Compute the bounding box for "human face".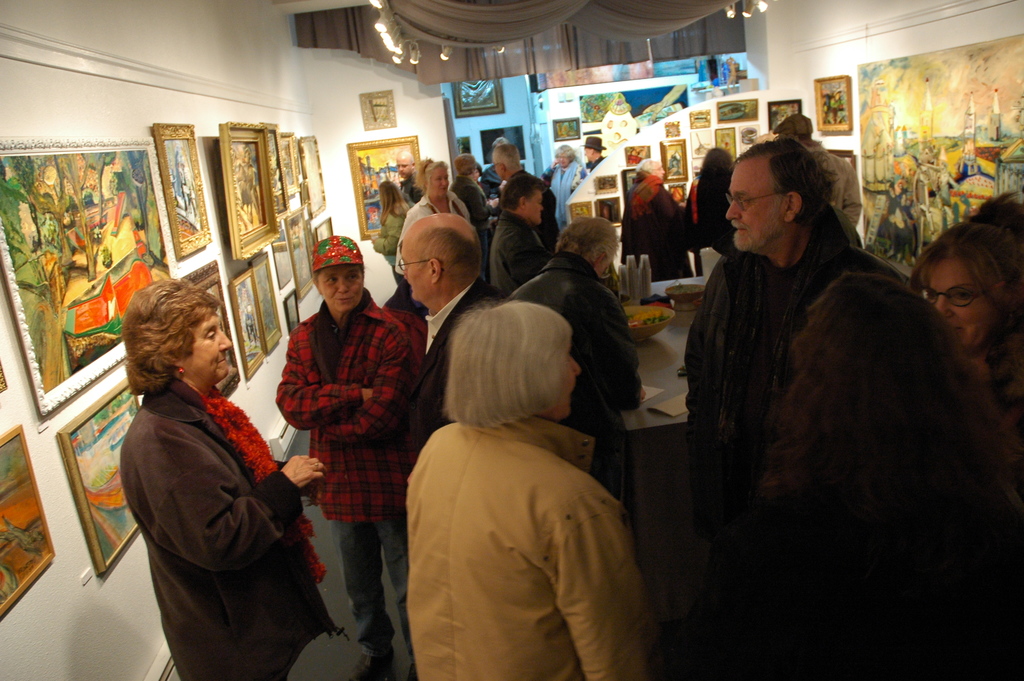
(581, 147, 594, 159).
